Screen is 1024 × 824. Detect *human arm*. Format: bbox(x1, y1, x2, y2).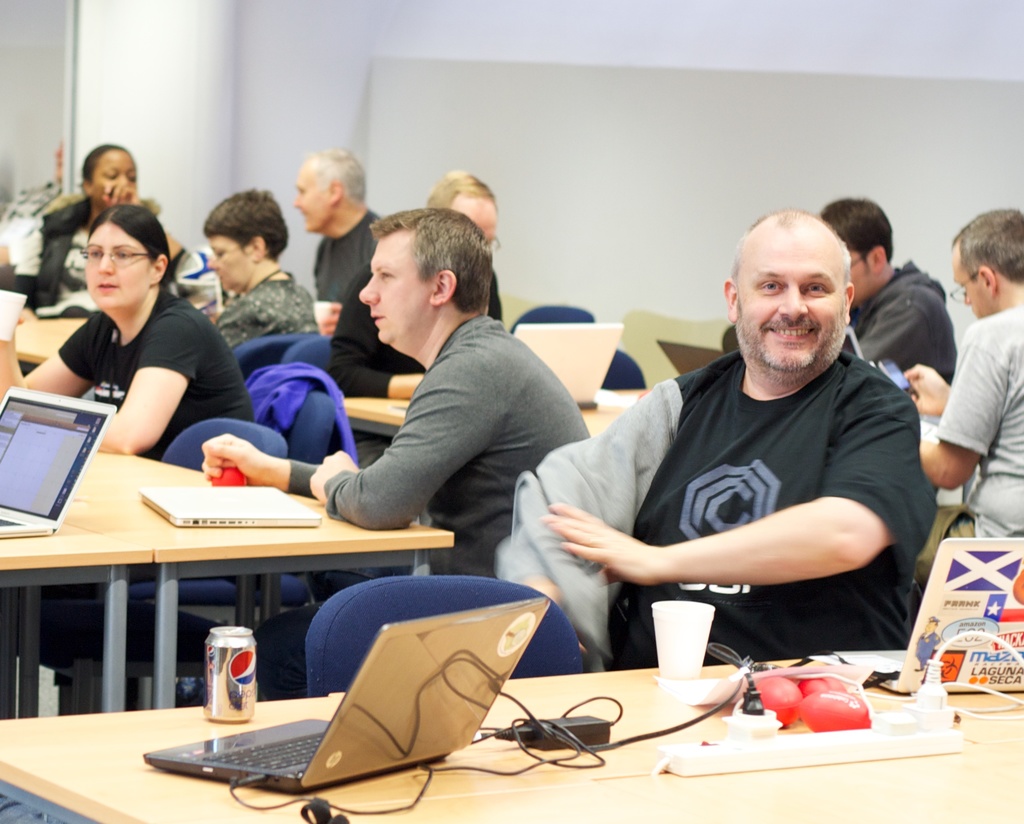
bbox(87, 307, 197, 456).
